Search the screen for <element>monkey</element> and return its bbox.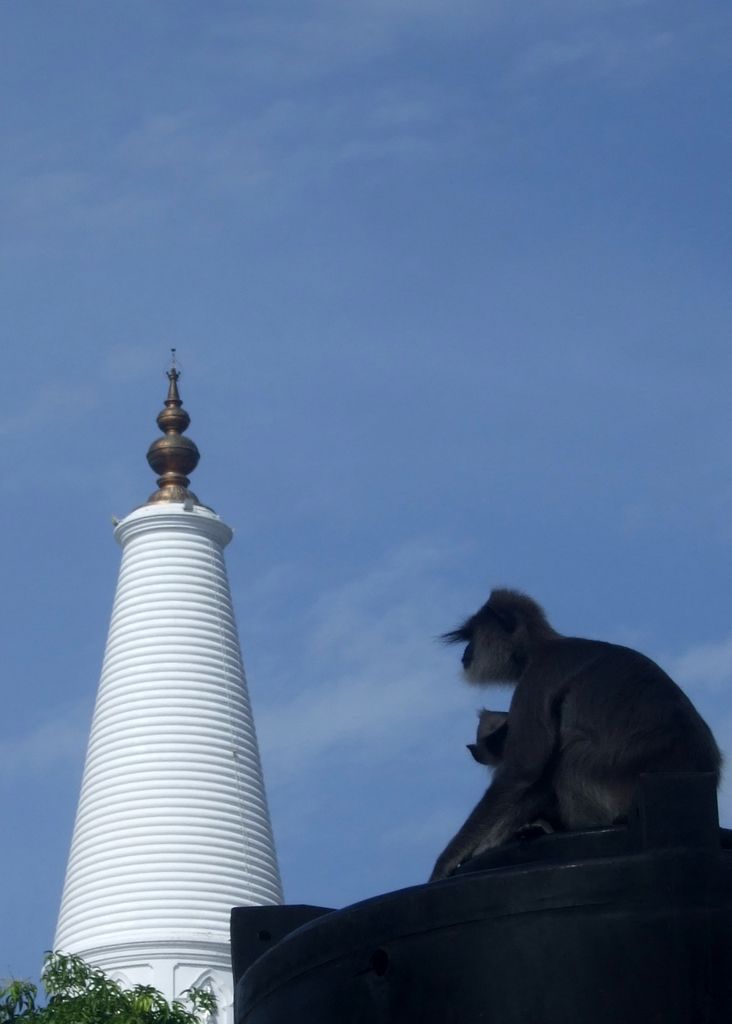
Found: bbox(401, 589, 710, 902).
